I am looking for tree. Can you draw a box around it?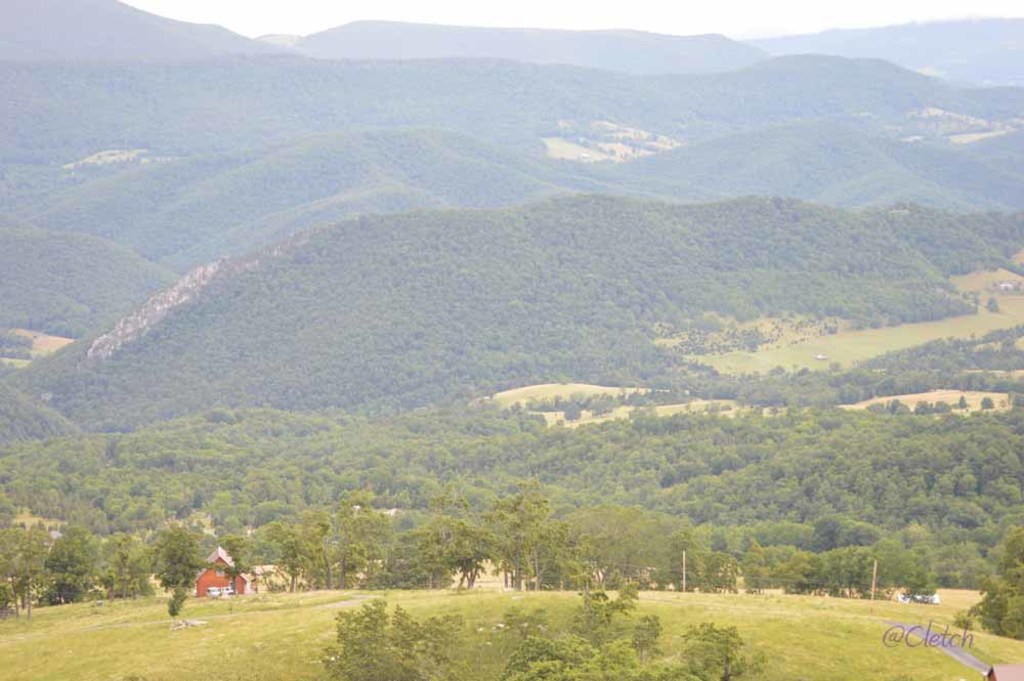
Sure, the bounding box is [44,524,103,600].
